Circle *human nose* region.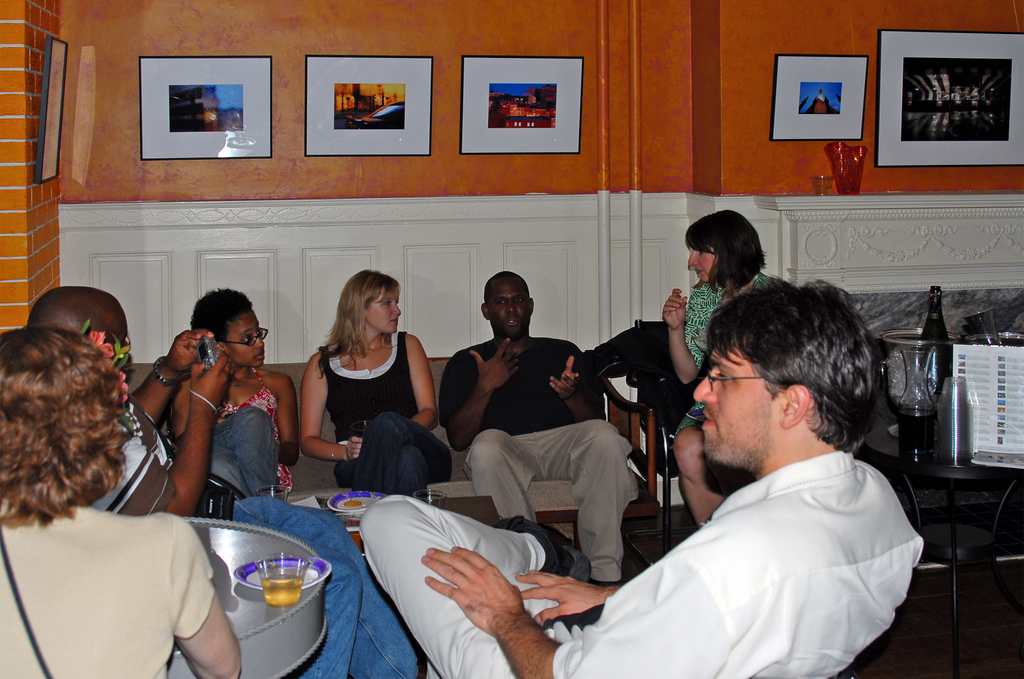
Region: (left=253, top=335, right=262, bottom=347).
